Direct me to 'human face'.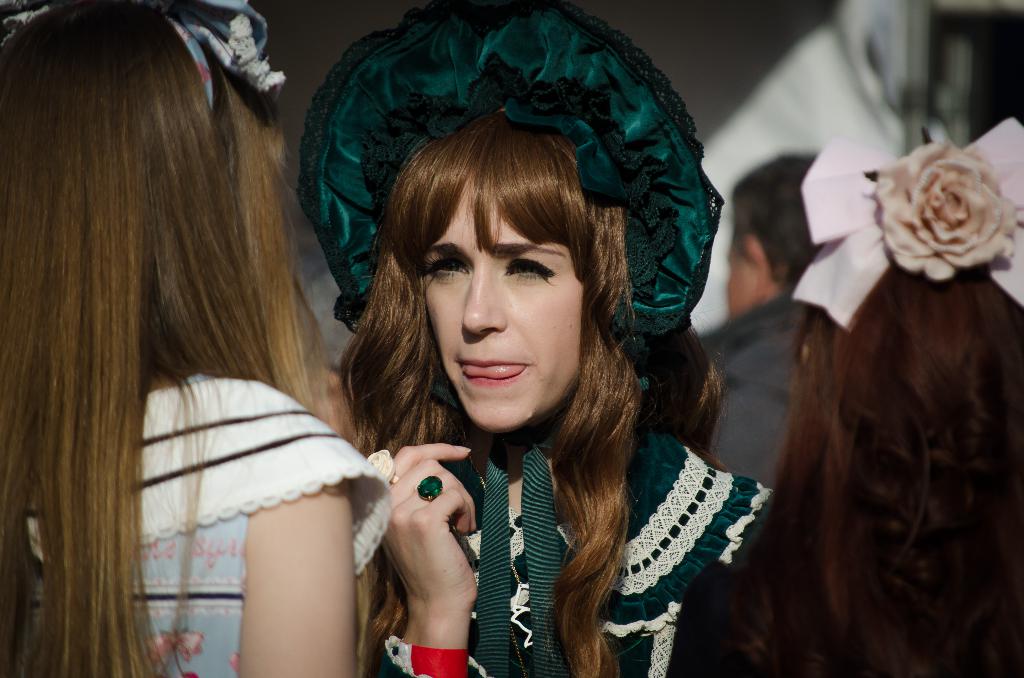
Direction: <region>418, 180, 585, 430</region>.
